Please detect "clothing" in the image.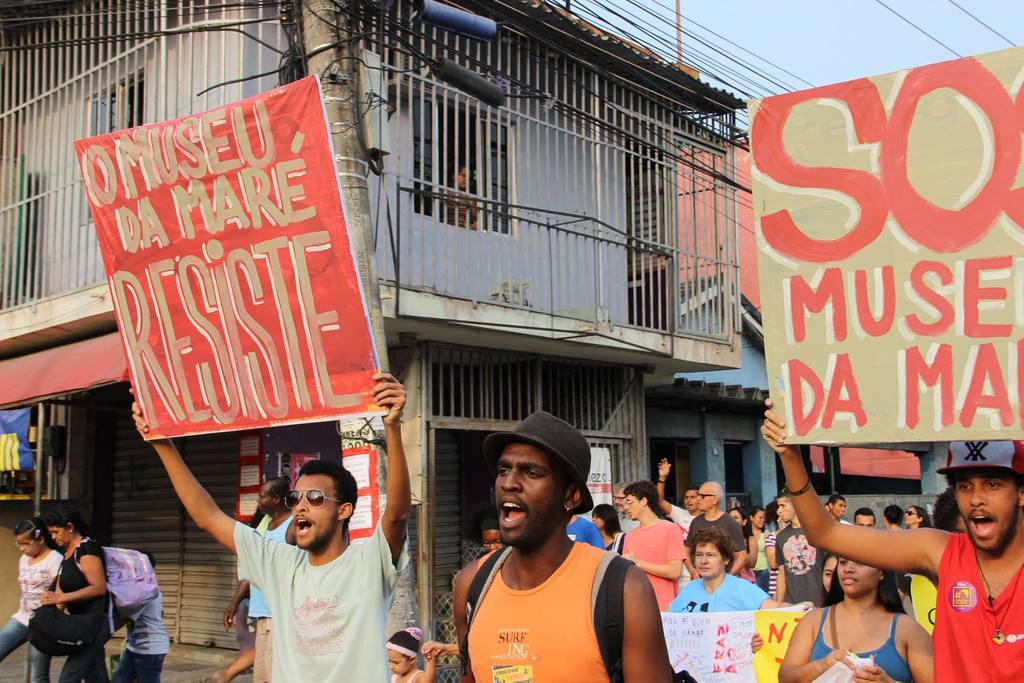
l=236, t=527, r=402, b=682.
